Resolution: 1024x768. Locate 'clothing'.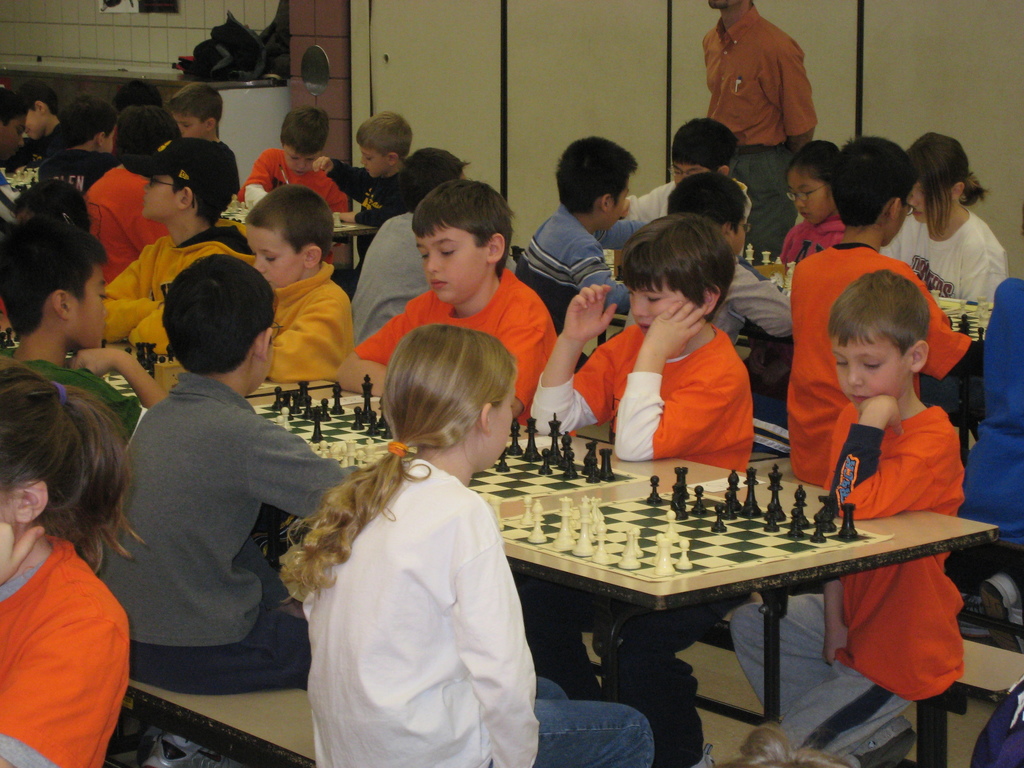
box(88, 381, 353, 687).
